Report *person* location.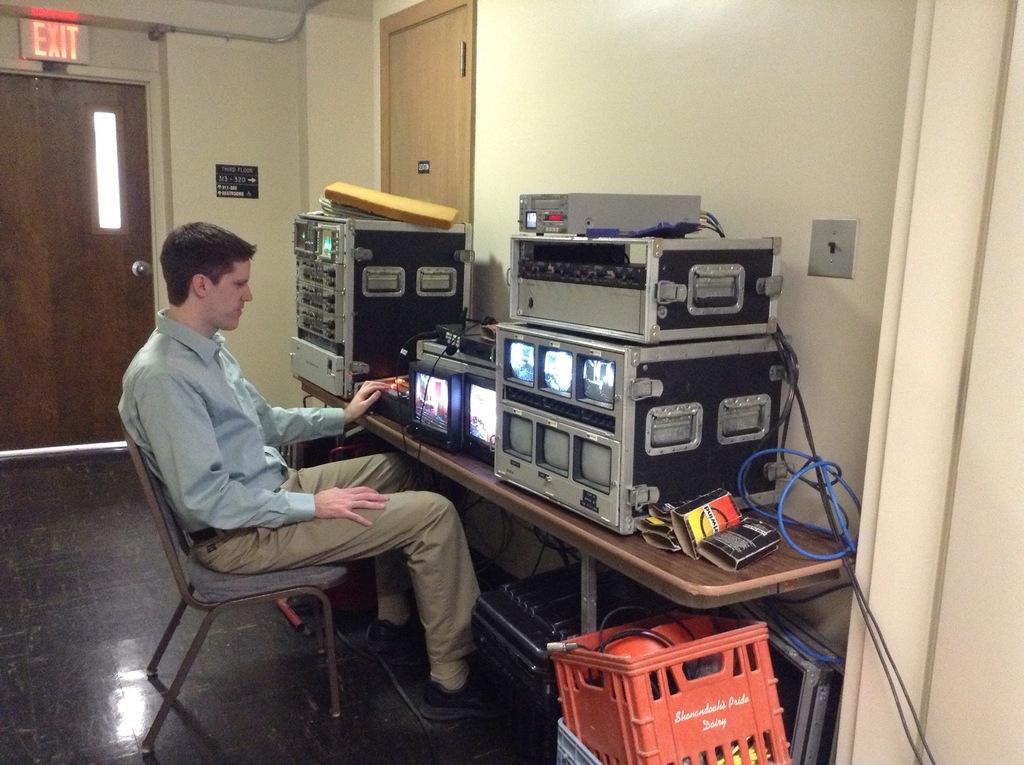
Report: 150, 230, 438, 687.
